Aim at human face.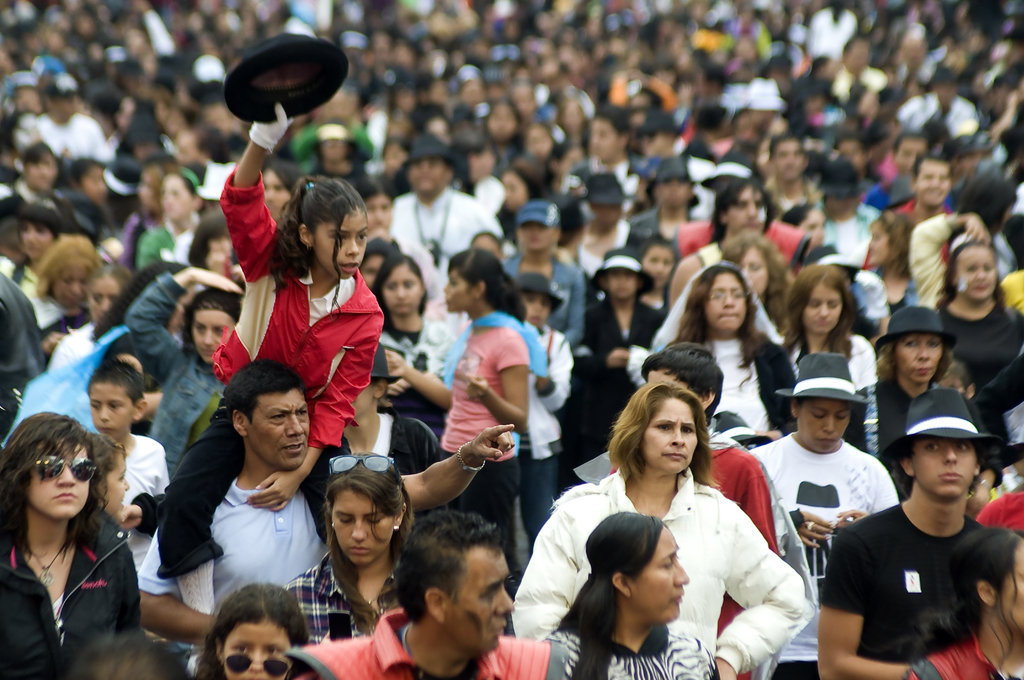
Aimed at rect(381, 268, 424, 316).
